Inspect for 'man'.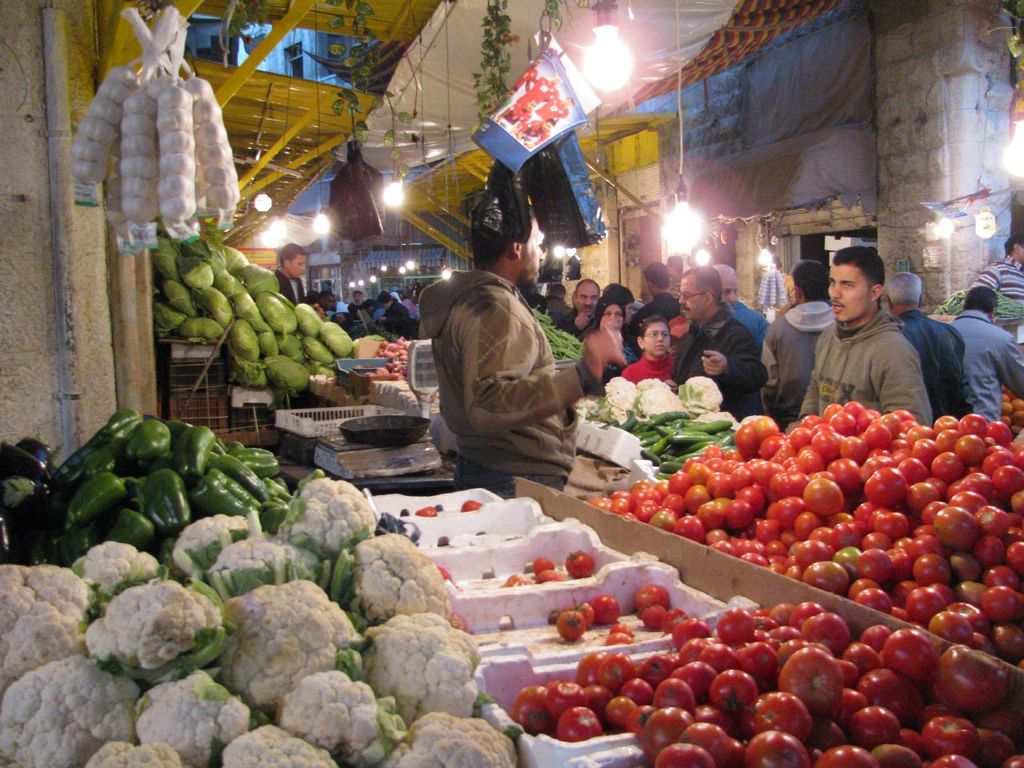
Inspection: (672,274,768,421).
